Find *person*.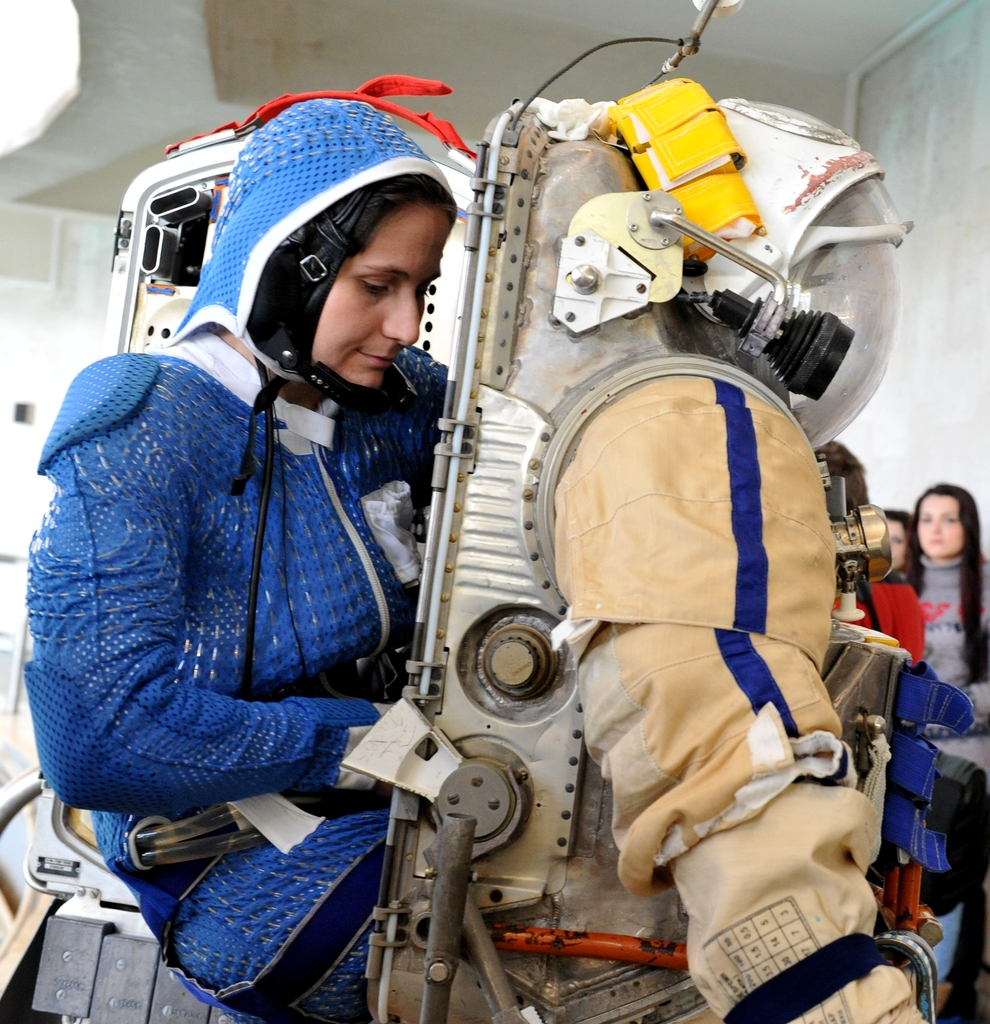
left=911, top=477, right=989, bottom=1023.
